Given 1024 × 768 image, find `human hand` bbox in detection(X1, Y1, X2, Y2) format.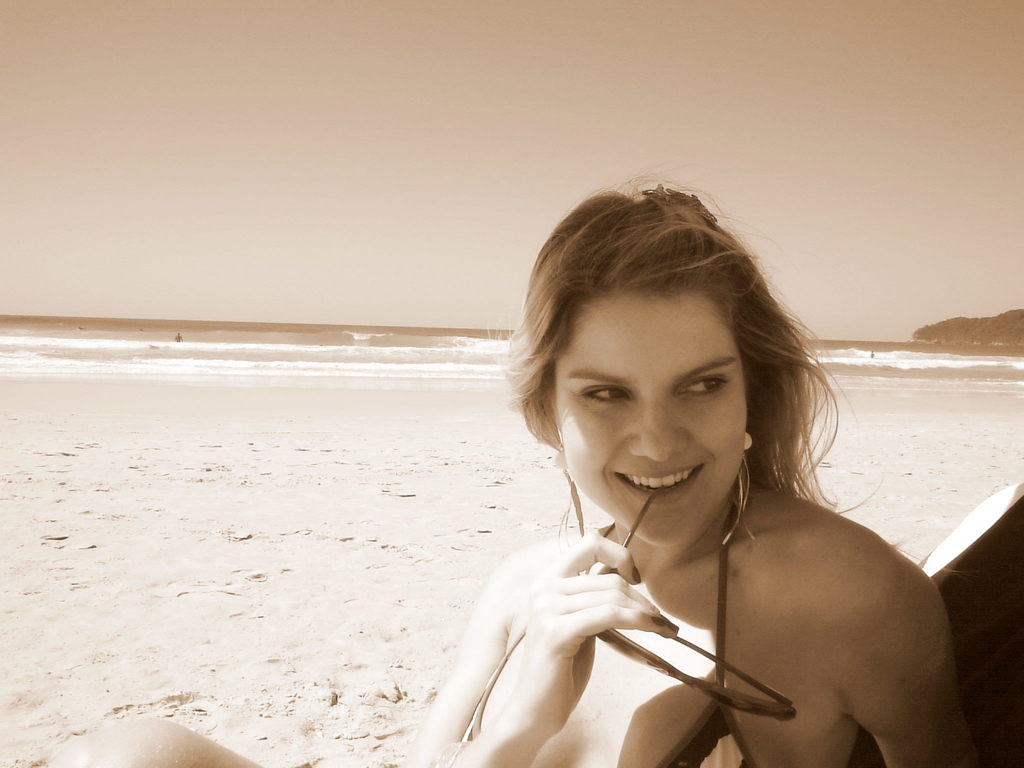
detection(460, 529, 673, 738).
